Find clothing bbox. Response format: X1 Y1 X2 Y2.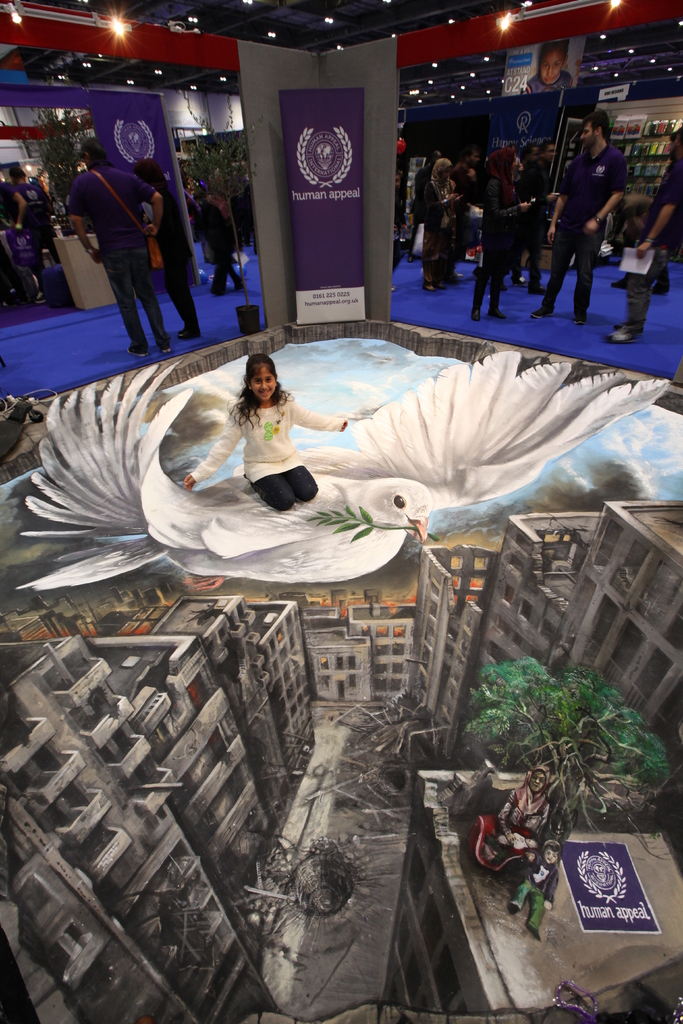
408 181 448 300.
